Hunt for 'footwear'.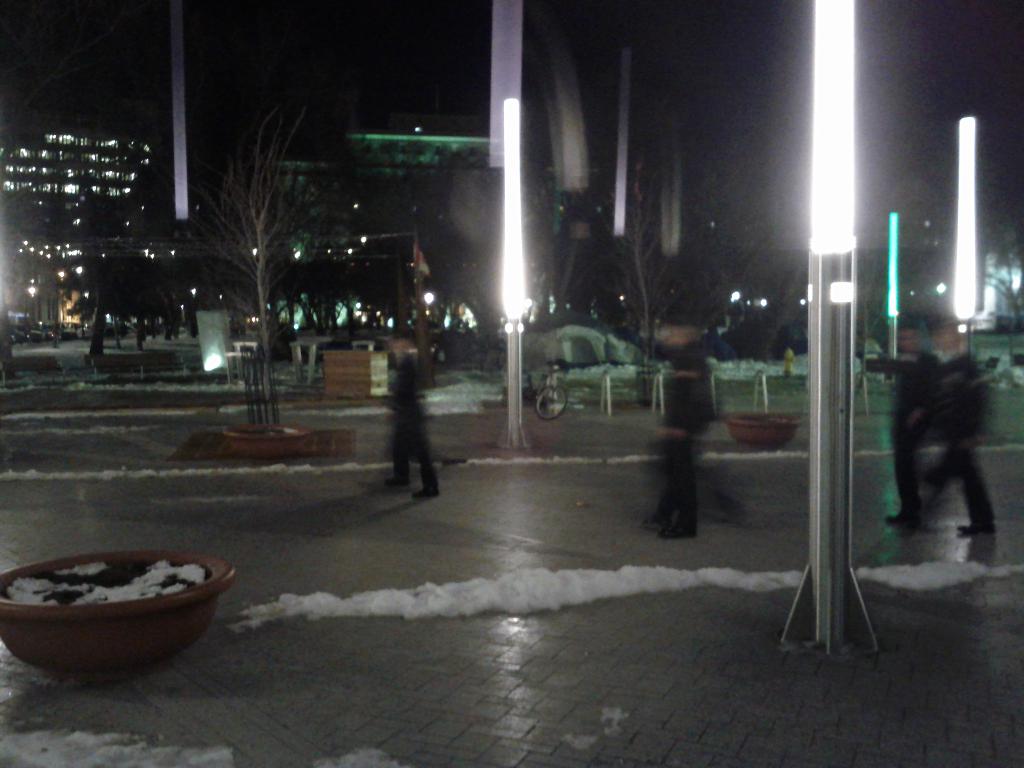
Hunted down at rect(666, 527, 692, 540).
